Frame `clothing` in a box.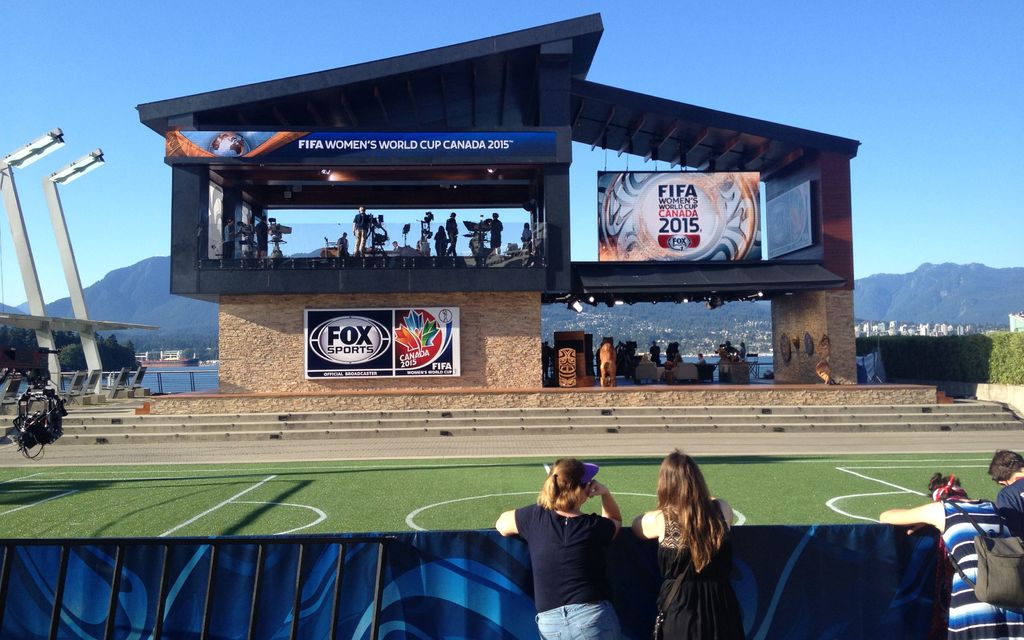
(671, 344, 677, 362).
